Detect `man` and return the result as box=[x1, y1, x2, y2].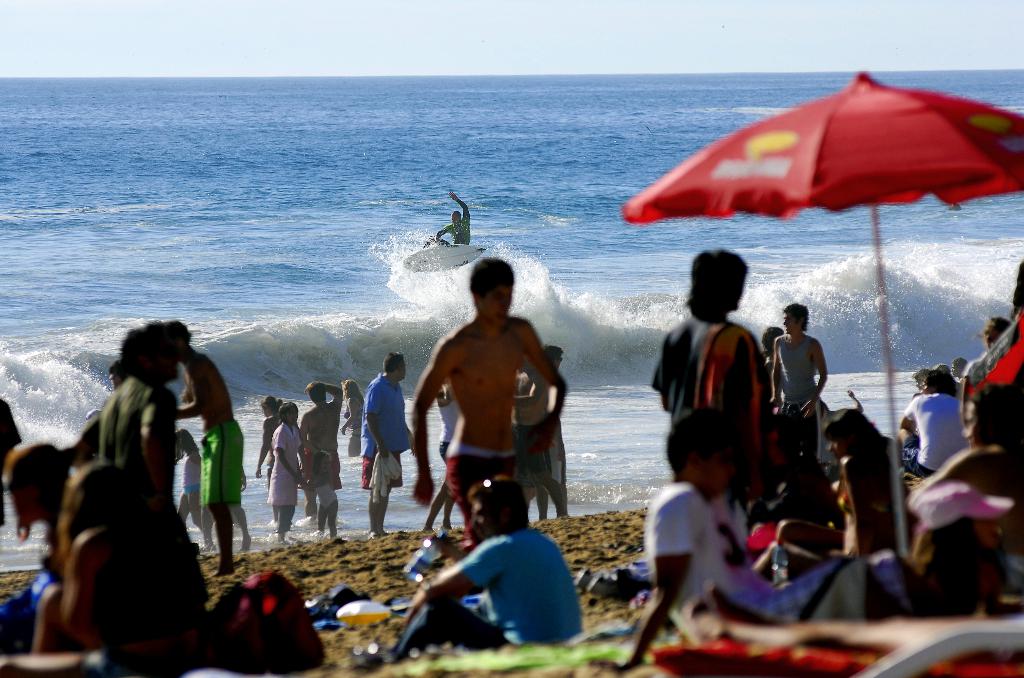
box=[300, 378, 342, 521].
